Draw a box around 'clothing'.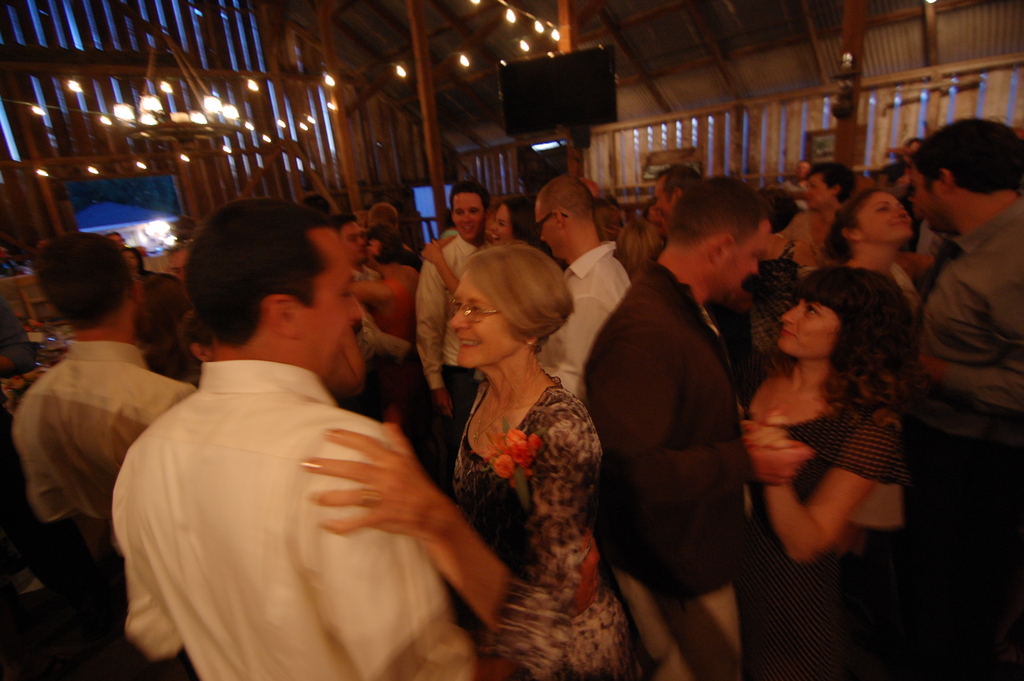
543 231 637 401.
